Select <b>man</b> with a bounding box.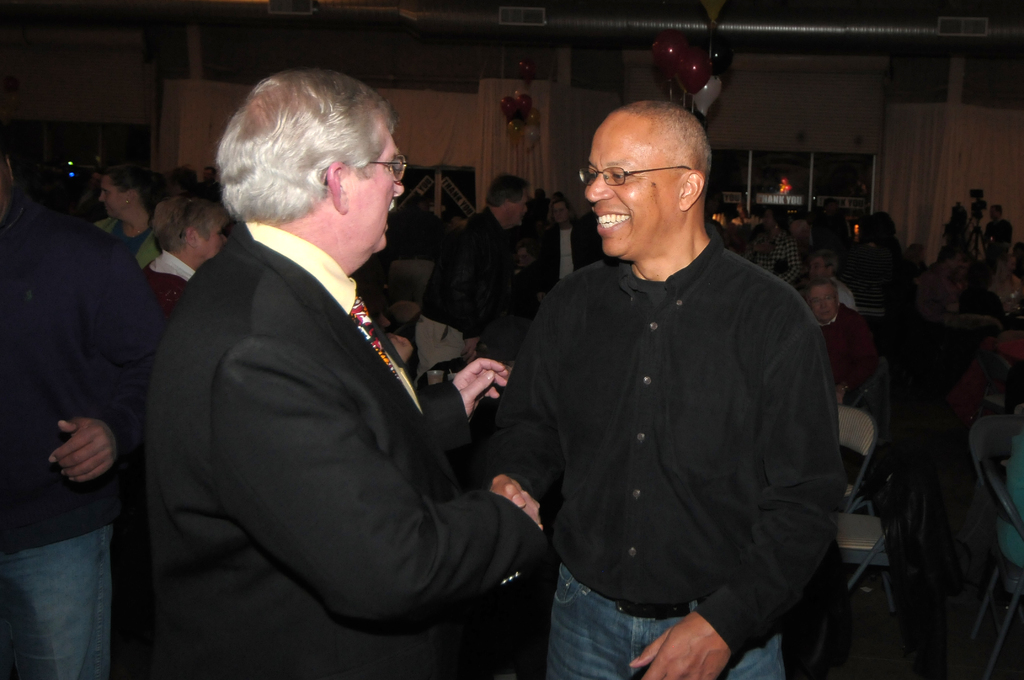
(924, 248, 957, 310).
